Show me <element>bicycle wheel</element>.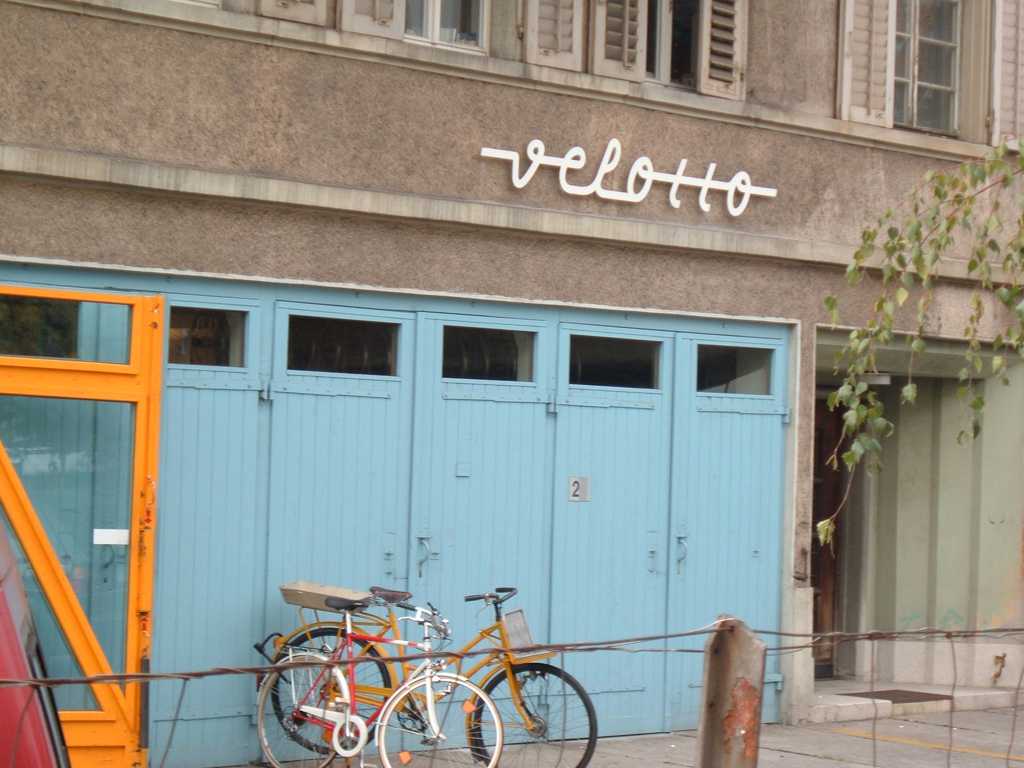
<element>bicycle wheel</element> is here: (x1=257, y1=658, x2=346, y2=767).
